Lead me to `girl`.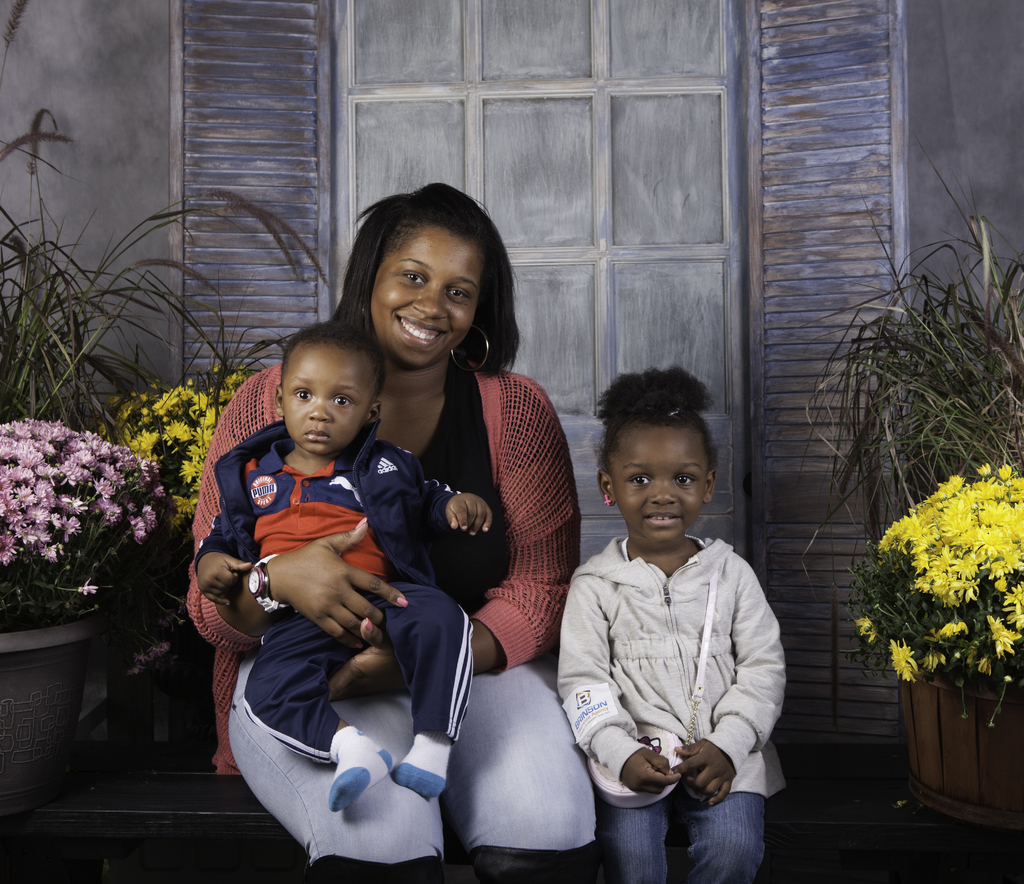
Lead to 556,366,791,883.
